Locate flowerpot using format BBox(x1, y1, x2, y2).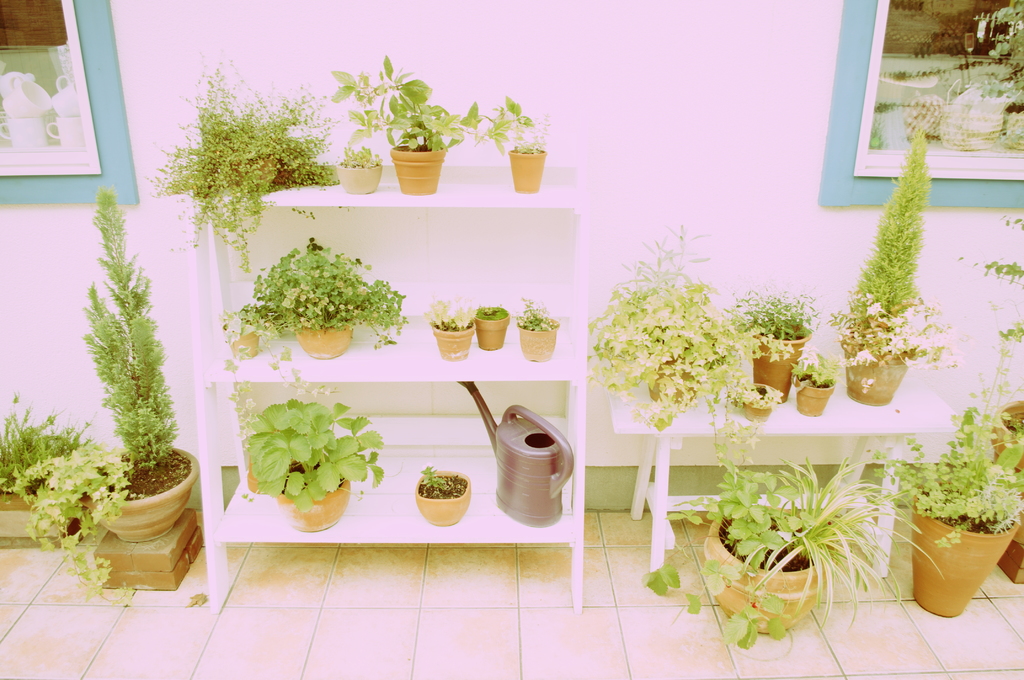
BBox(339, 161, 381, 194).
